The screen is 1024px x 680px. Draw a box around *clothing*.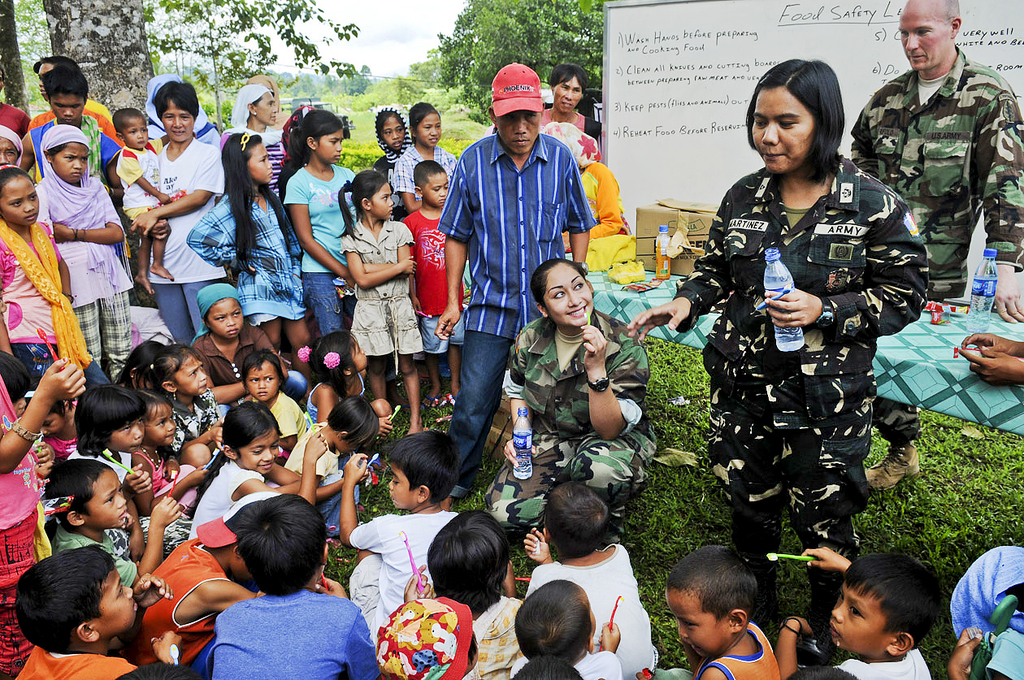
(left=682, top=160, right=934, bottom=624).
